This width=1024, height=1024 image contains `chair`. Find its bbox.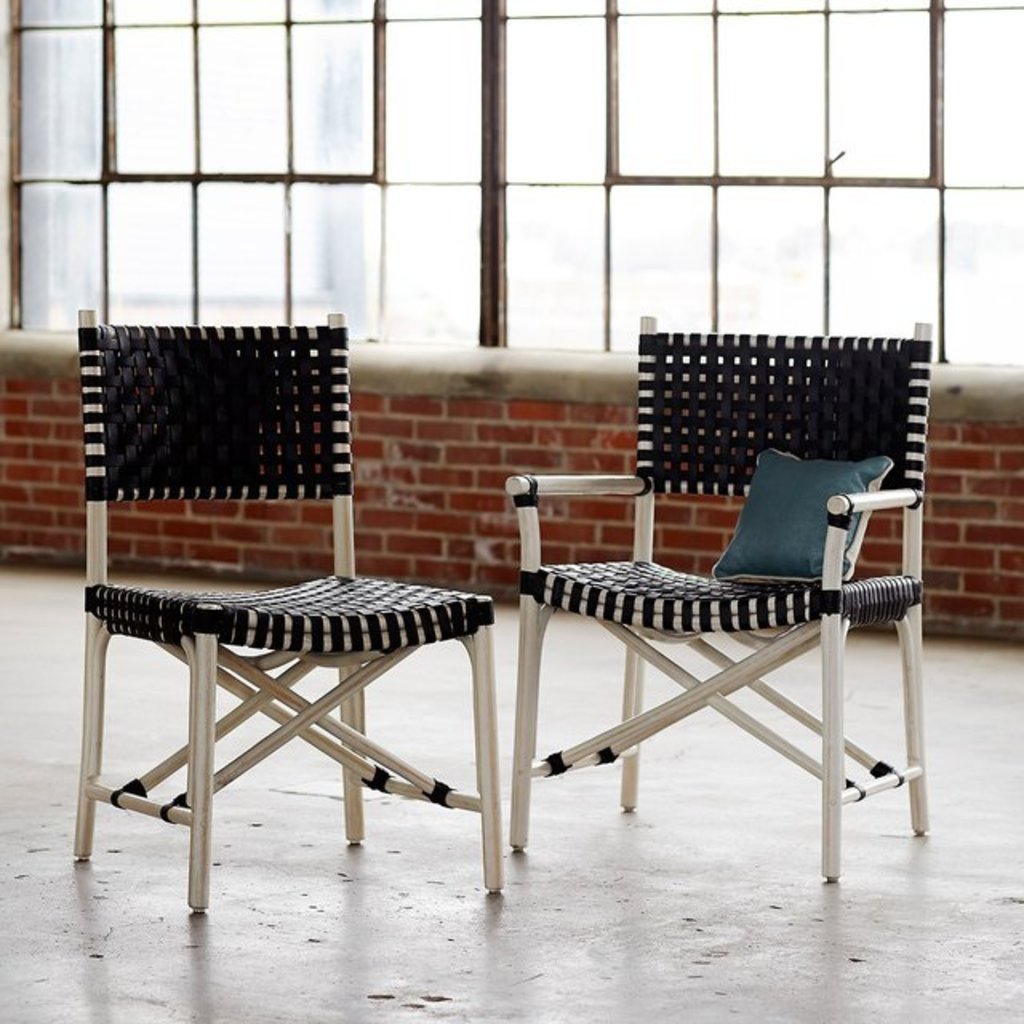
502 314 926 883.
